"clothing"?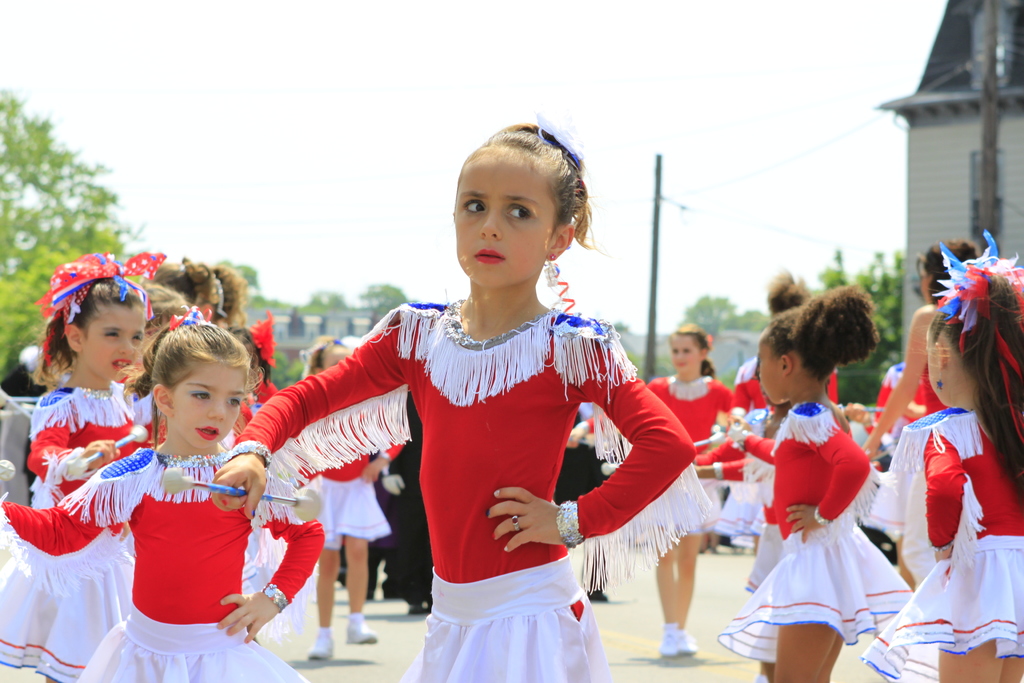
locate(861, 416, 1023, 682)
